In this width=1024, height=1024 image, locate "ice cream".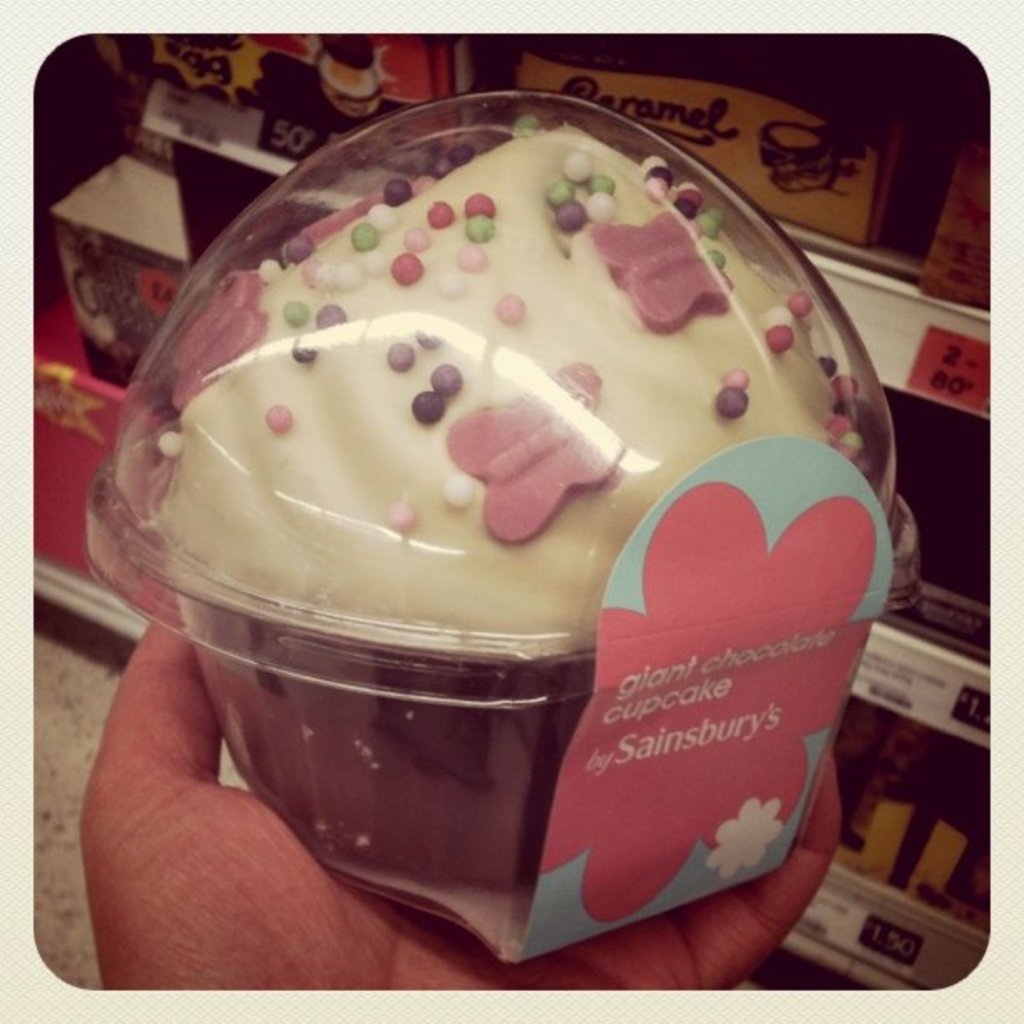
Bounding box: {"left": 144, "top": 124, "right": 865, "bottom": 668}.
